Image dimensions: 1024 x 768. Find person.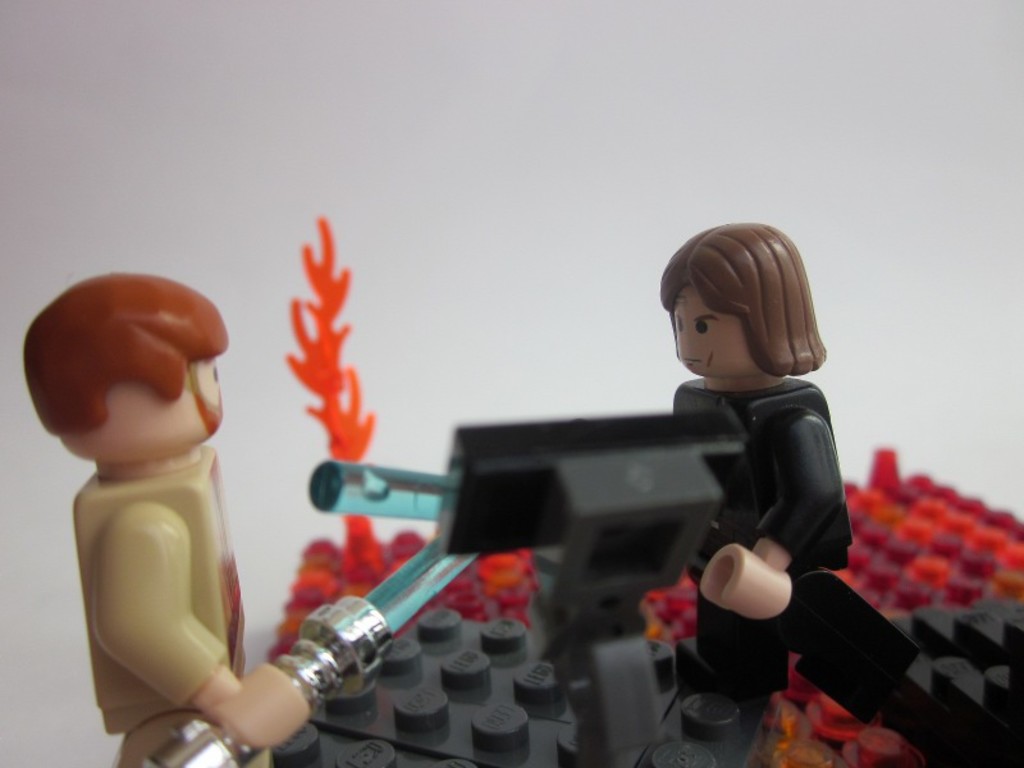
box(19, 275, 310, 767).
